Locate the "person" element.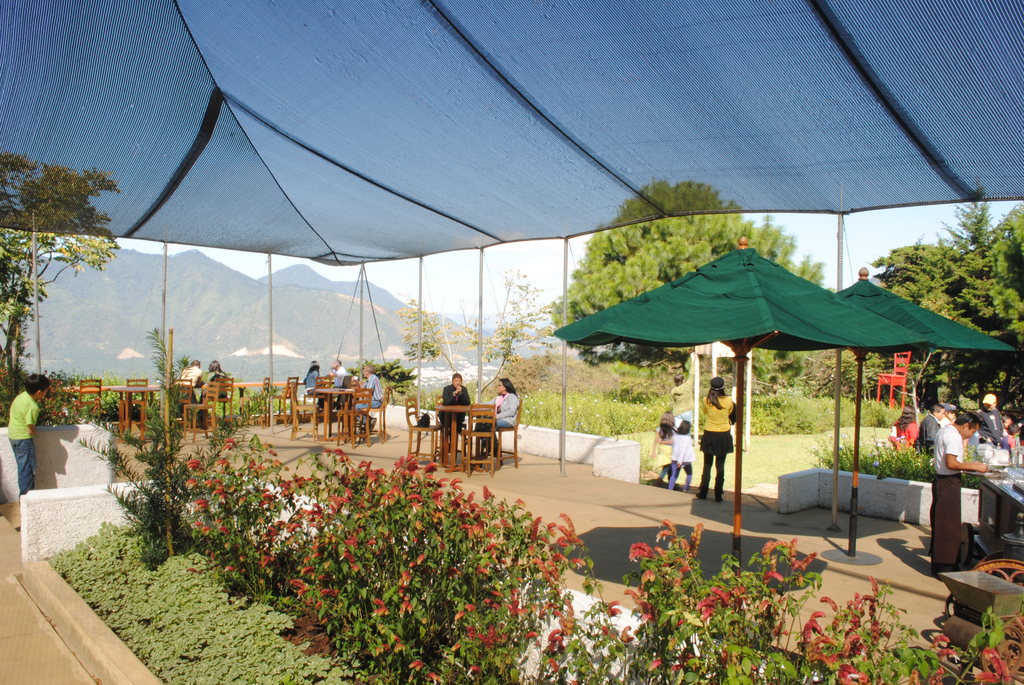
Element bbox: select_region(669, 351, 695, 430).
